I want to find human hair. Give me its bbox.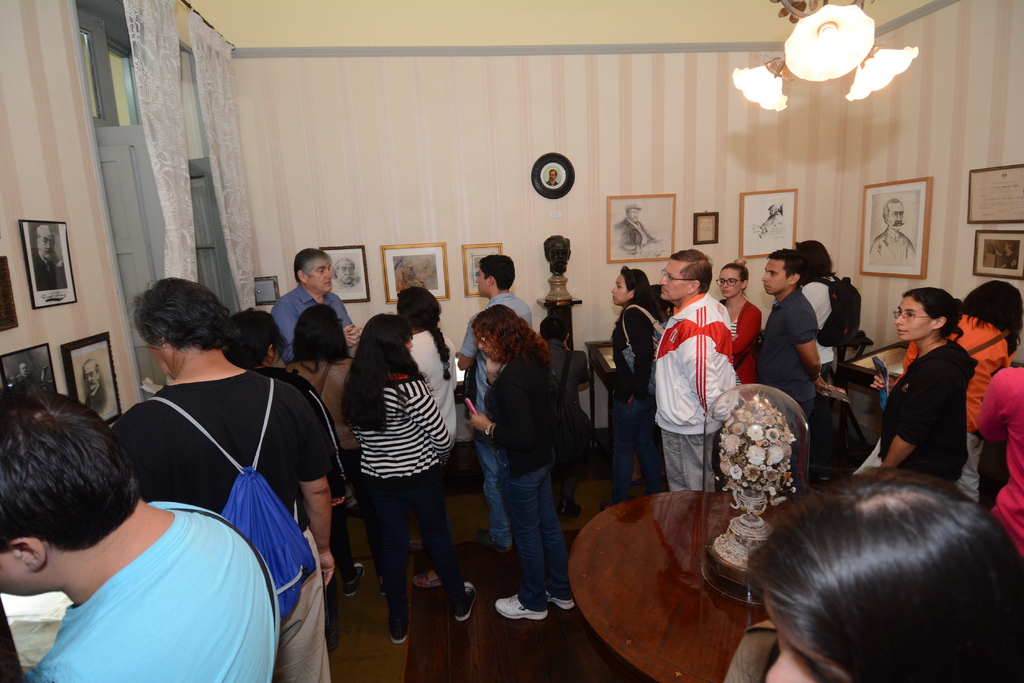
box=[399, 287, 451, 382].
